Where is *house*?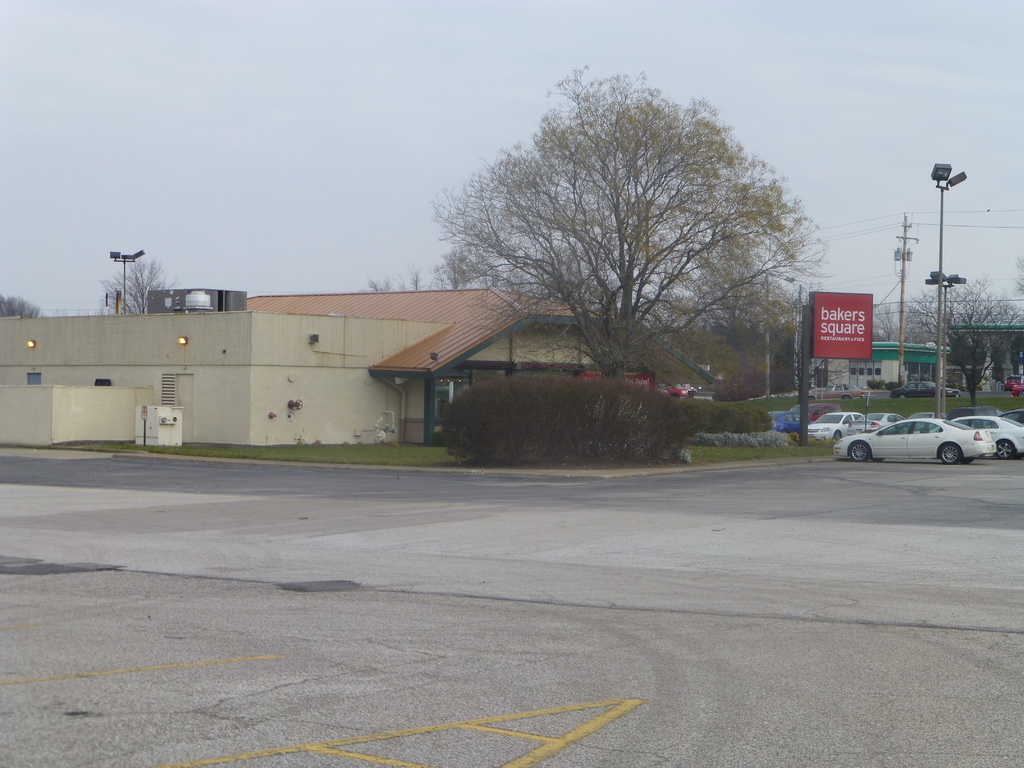
{"x1": 849, "y1": 338, "x2": 950, "y2": 391}.
